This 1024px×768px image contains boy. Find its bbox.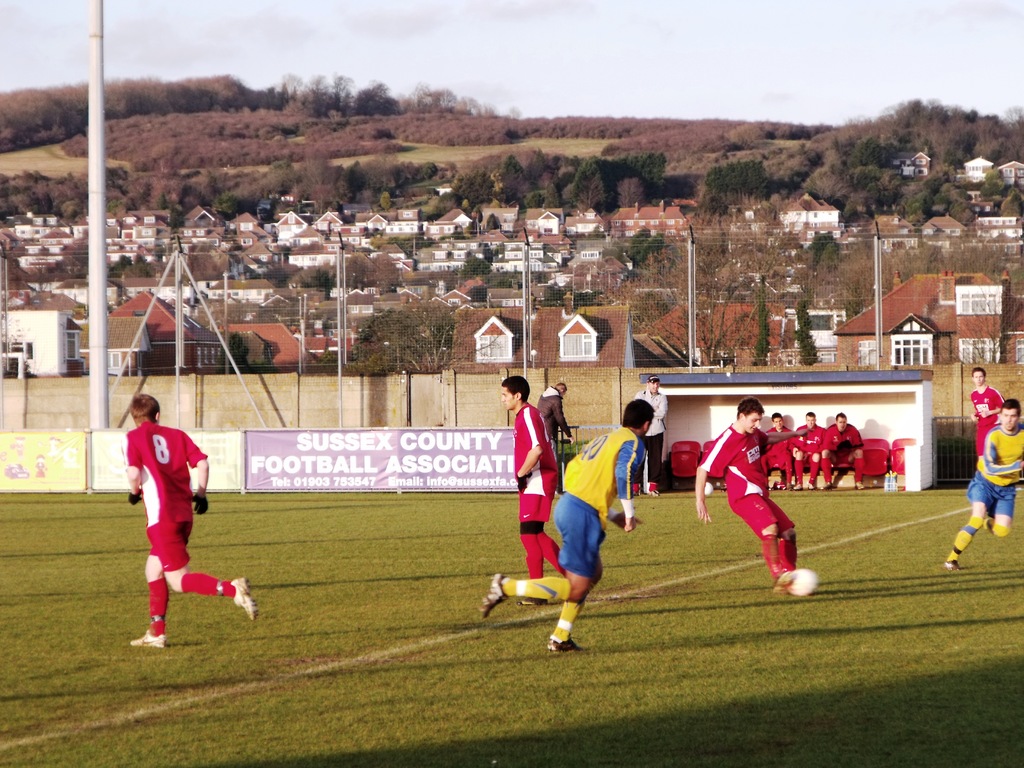
692, 394, 801, 596.
